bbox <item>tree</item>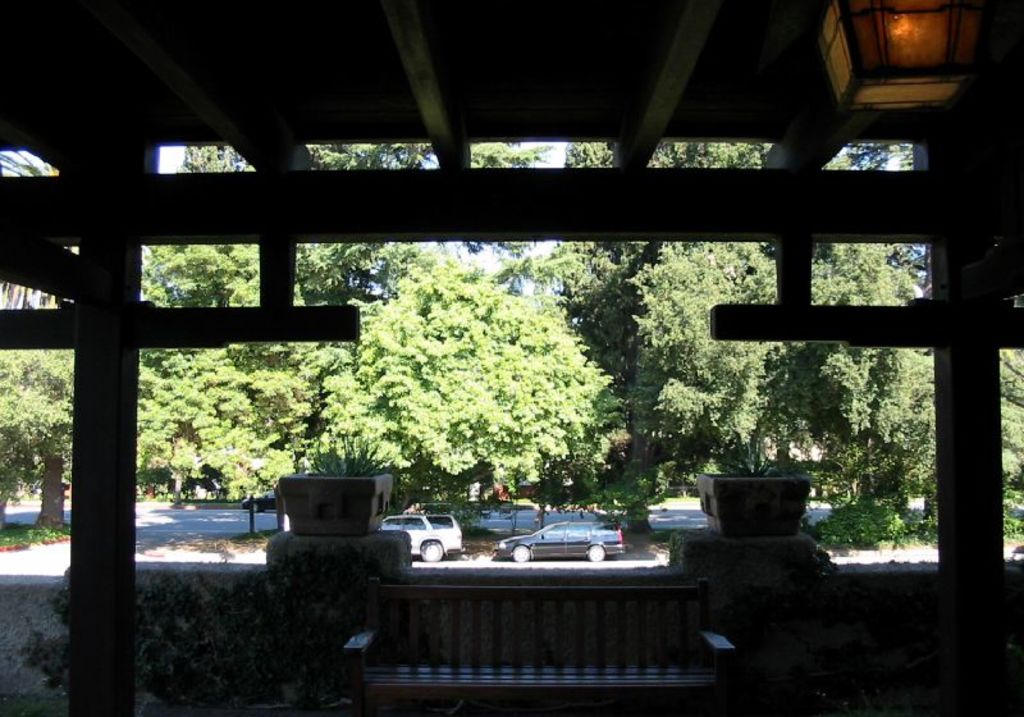
l=552, t=123, r=655, b=416
